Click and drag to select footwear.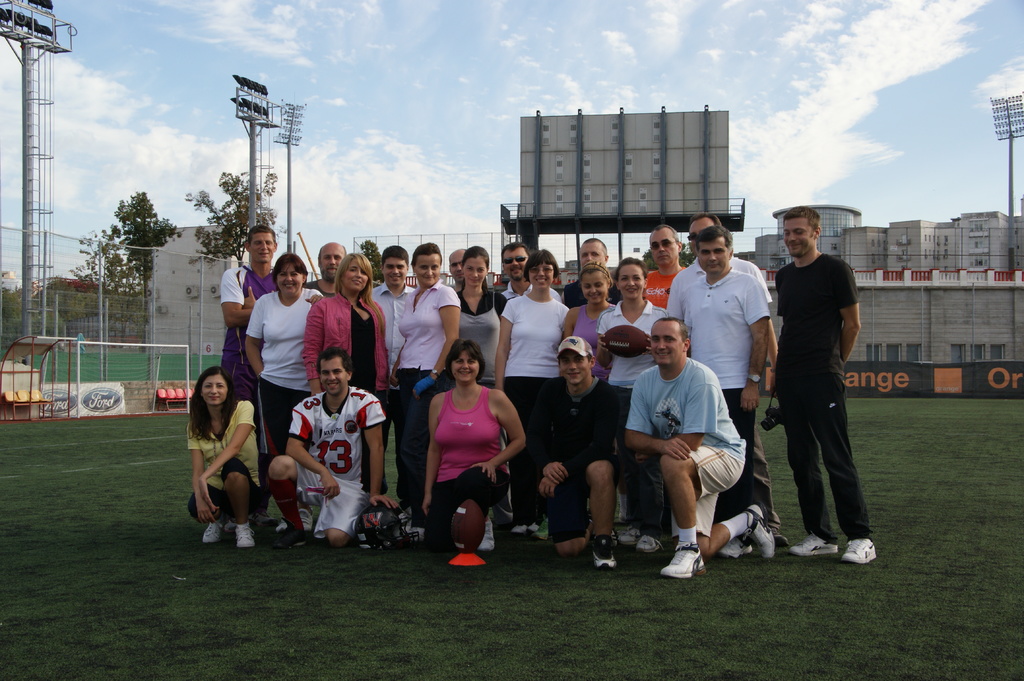
Selection: x1=596 y1=536 x2=619 y2=570.
